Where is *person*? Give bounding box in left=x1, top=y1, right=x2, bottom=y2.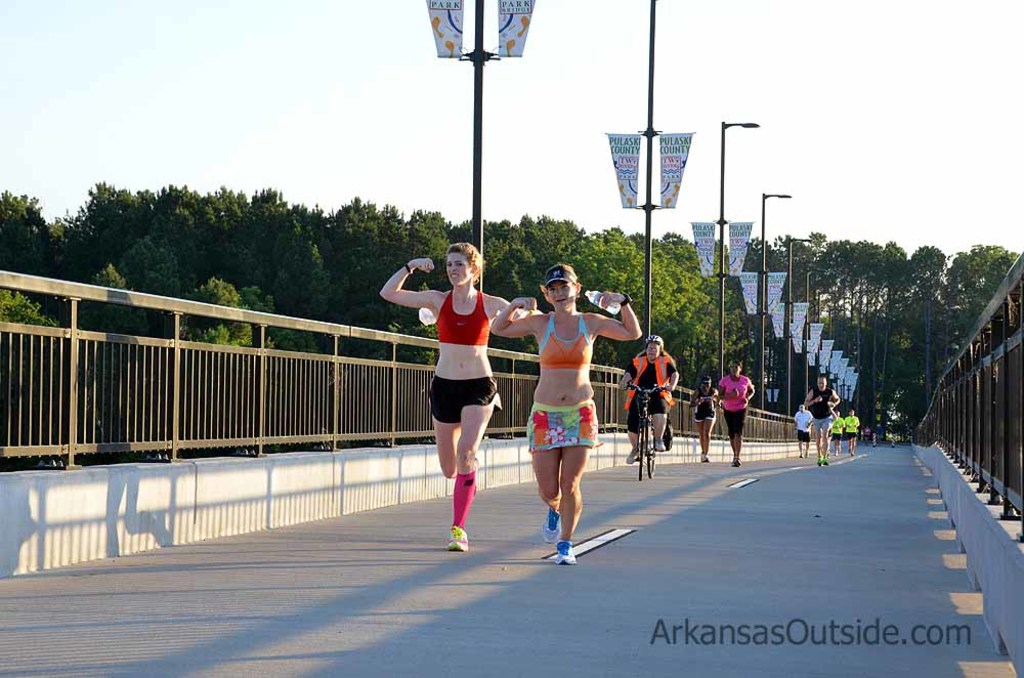
left=409, top=246, right=507, bottom=561.
